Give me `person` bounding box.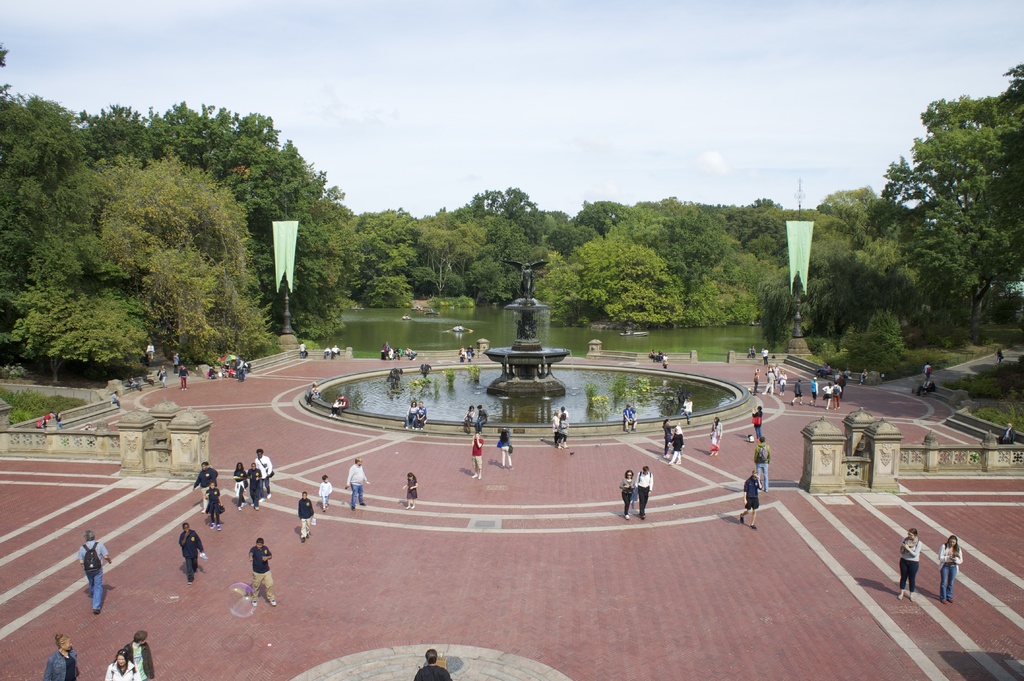
locate(709, 414, 723, 457).
